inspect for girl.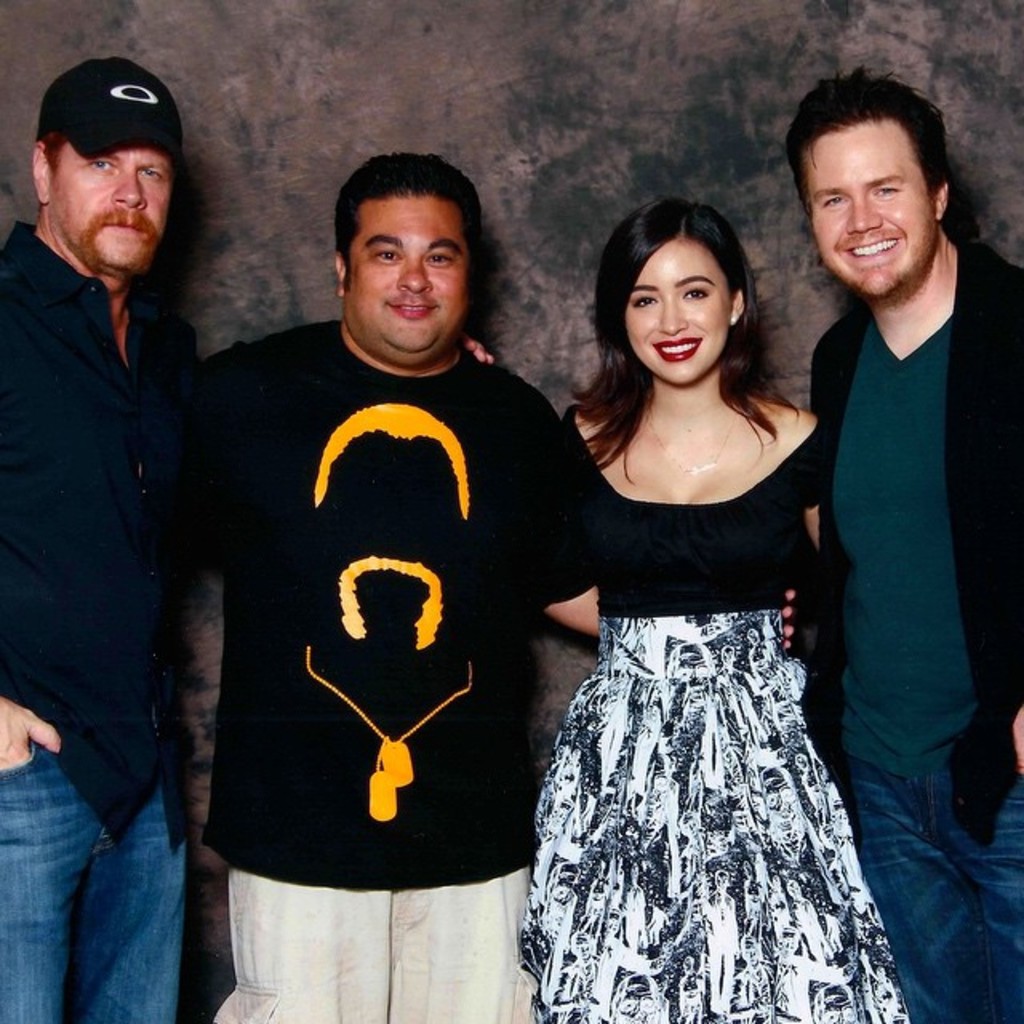
Inspection: detection(485, 158, 934, 1023).
